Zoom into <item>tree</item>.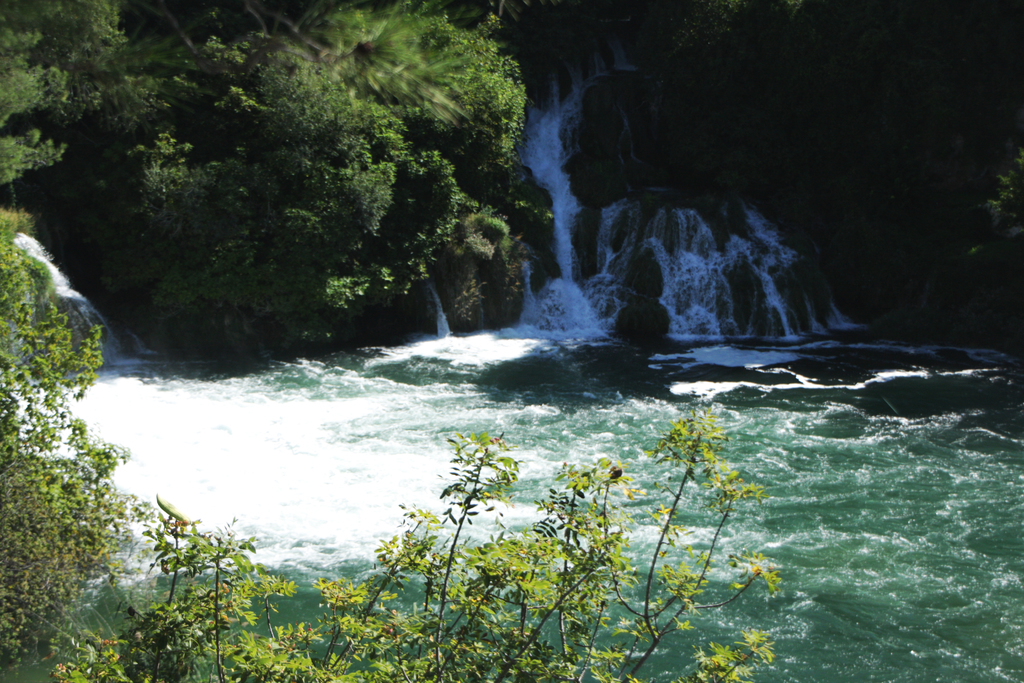
Zoom target: BBox(0, 236, 152, 664).
